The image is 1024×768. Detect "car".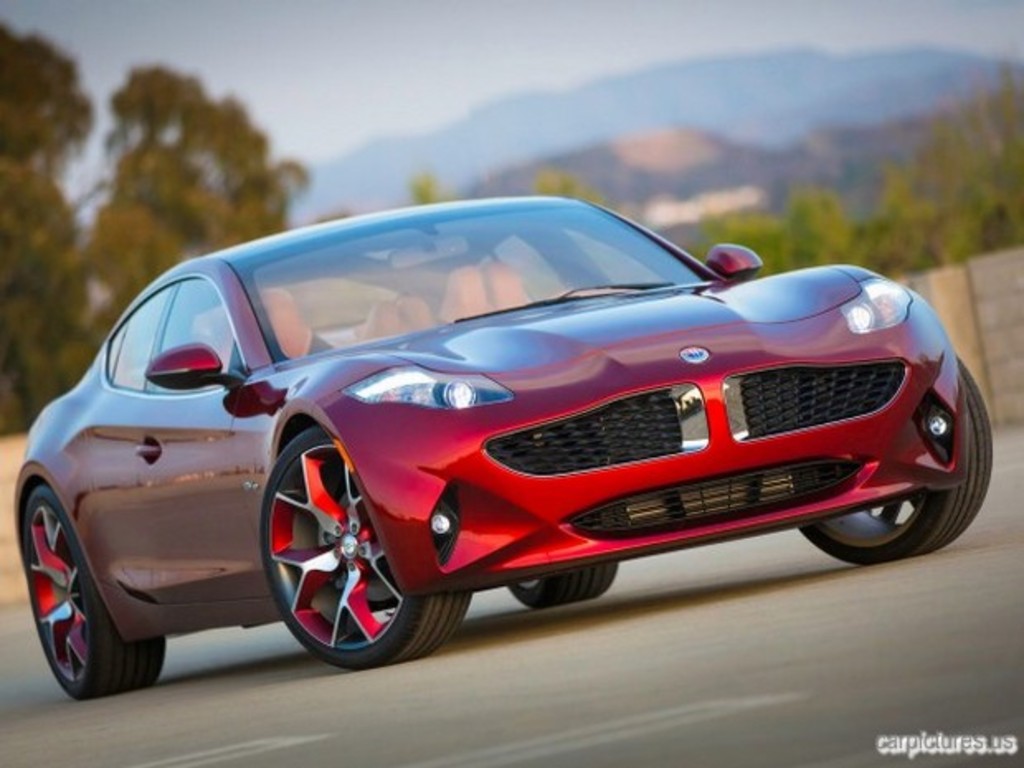
Detection: 2/185/1011/684.
